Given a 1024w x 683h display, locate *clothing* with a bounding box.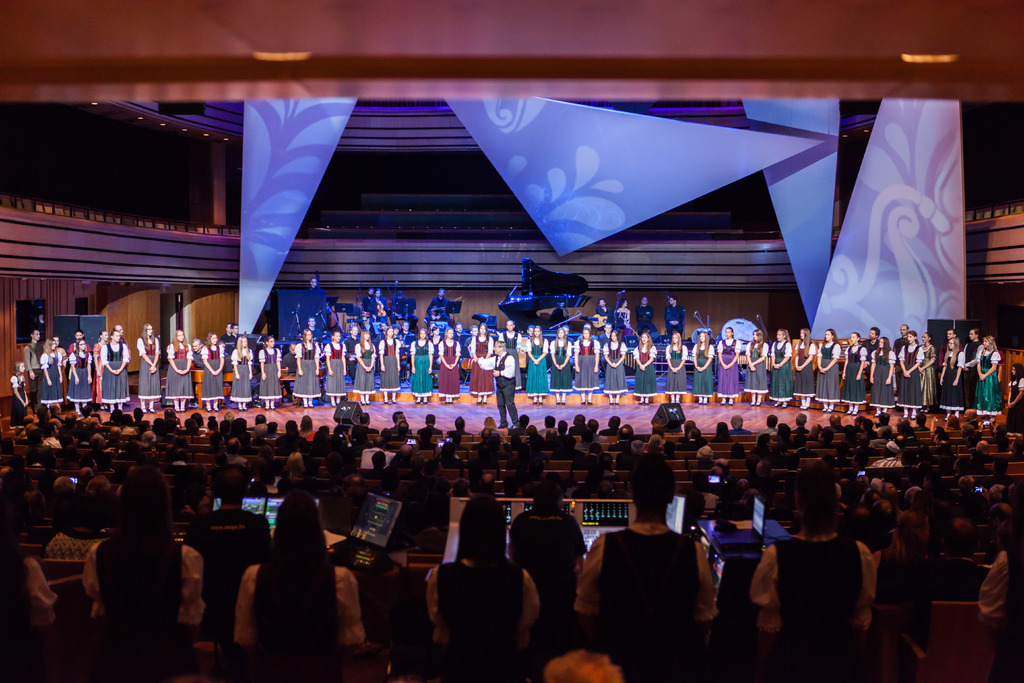
Located: detection(428, 293, 452, 317).
